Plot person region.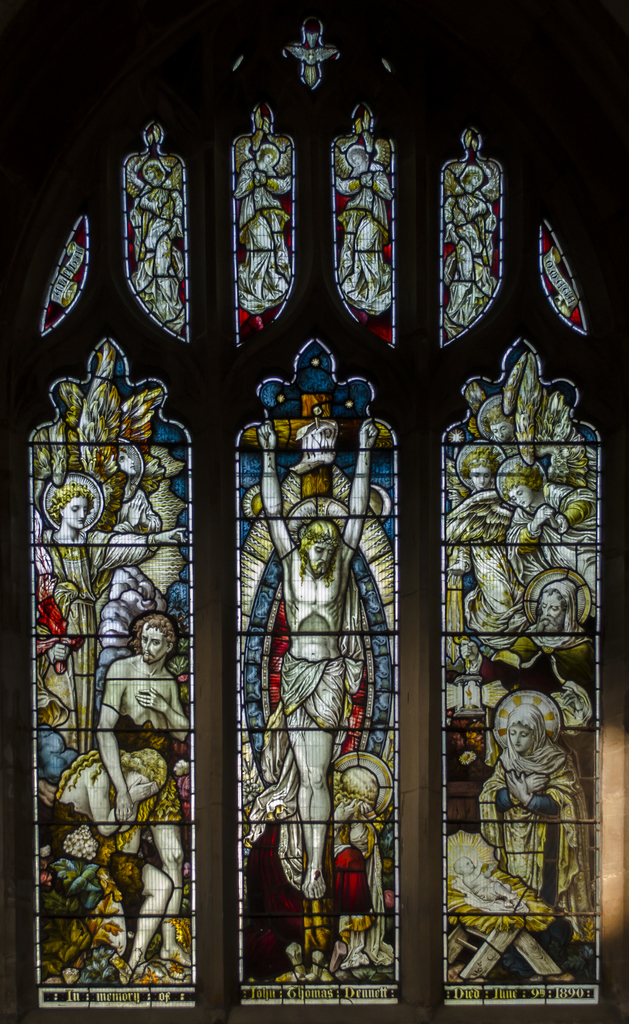
Plotted at rect(47, 745, 179, 979).
